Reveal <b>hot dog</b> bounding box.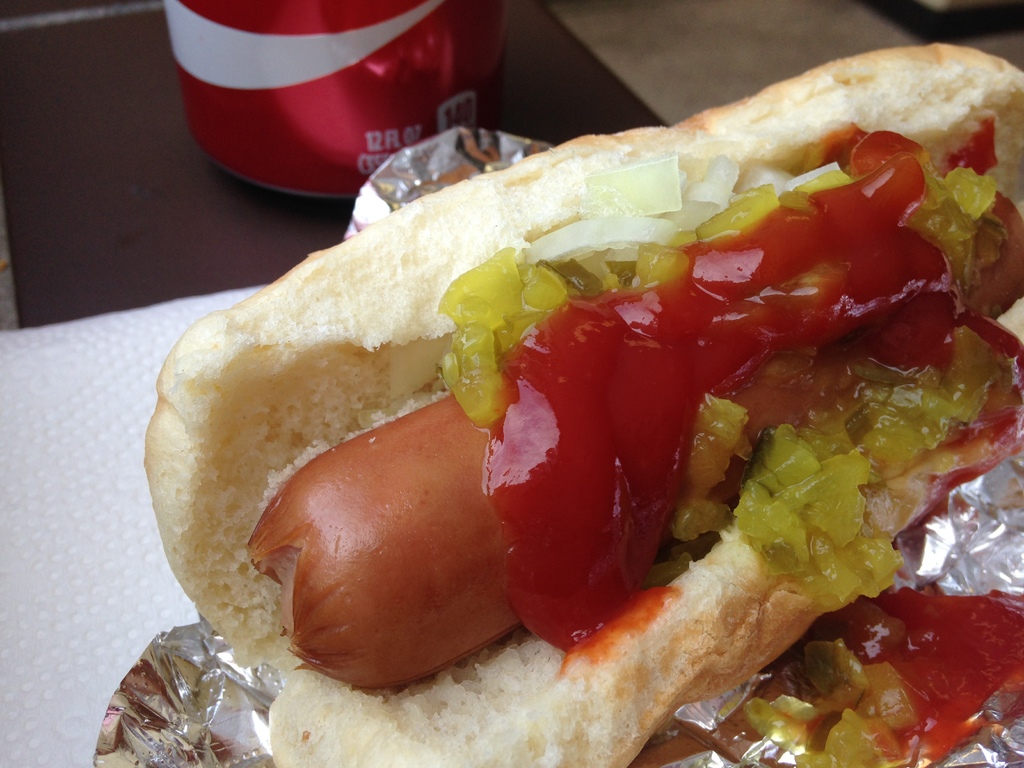
Revealed: Rect(140, 42, 1023, 767).
